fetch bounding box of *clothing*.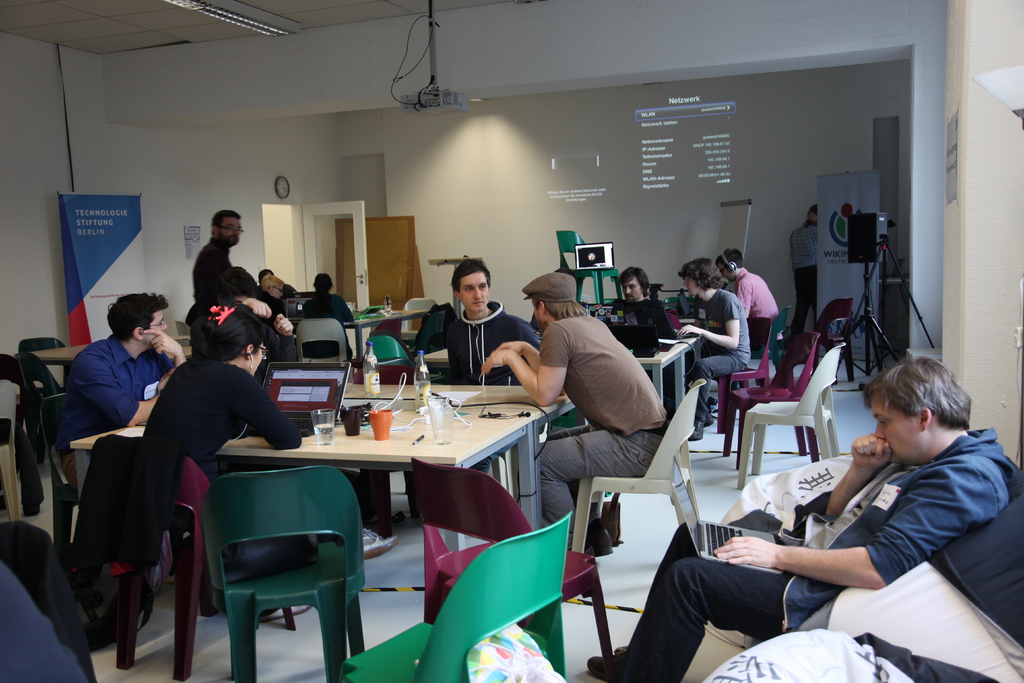
Bbox: x1=257, y1=291, x2=285, y2=331.
